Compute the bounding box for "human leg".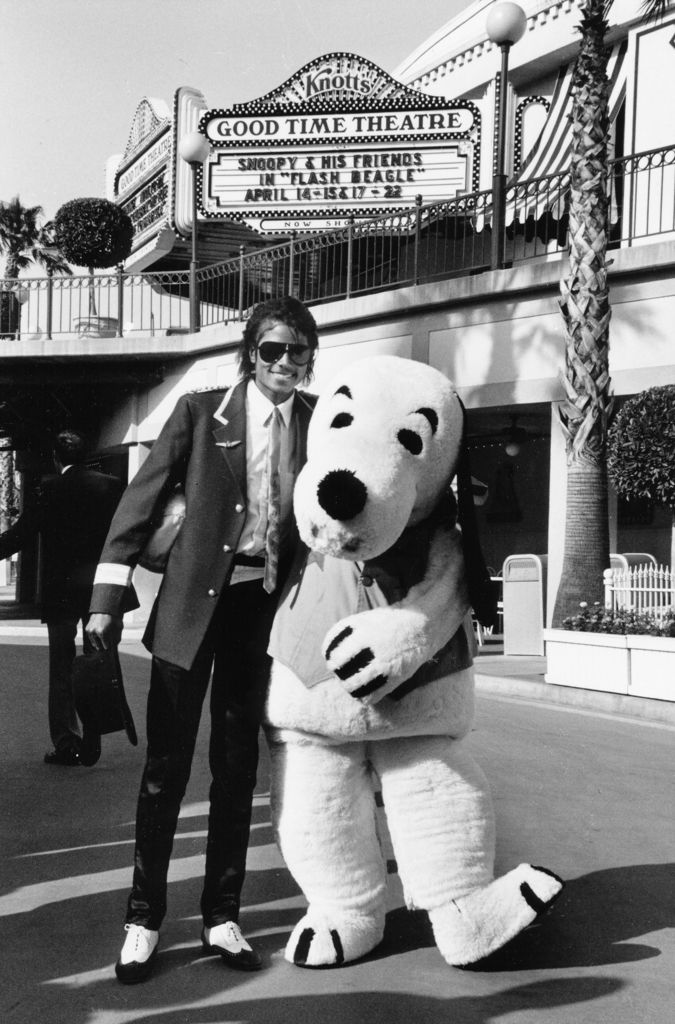
region(45, 607, 80, 764).
